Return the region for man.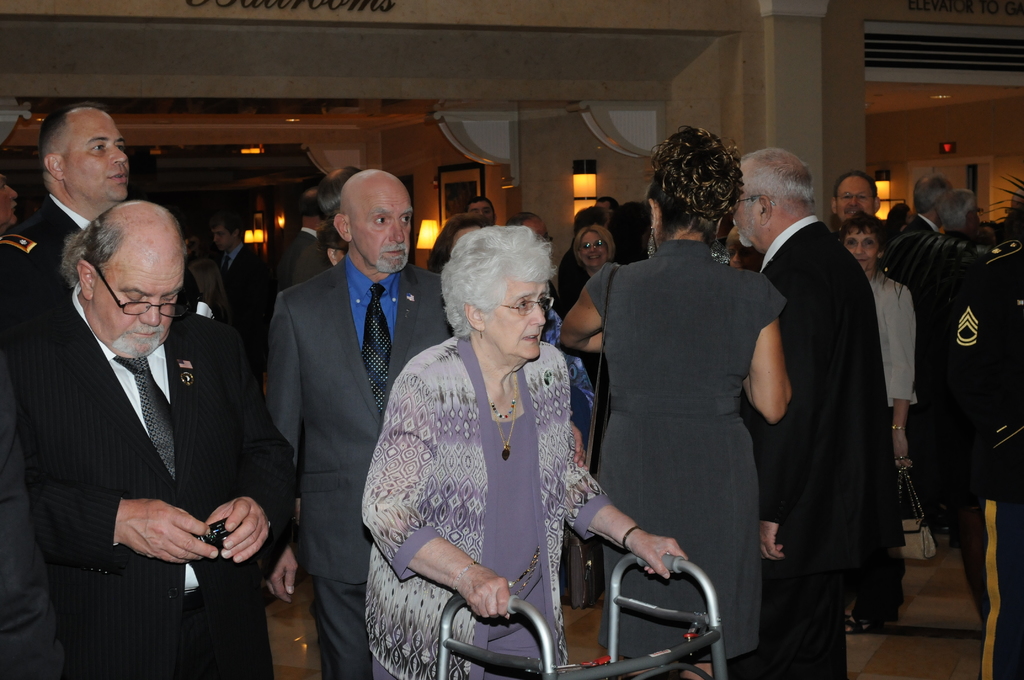
{"left": 504, "top": 209, "right": 555, "bottom": 245}.
